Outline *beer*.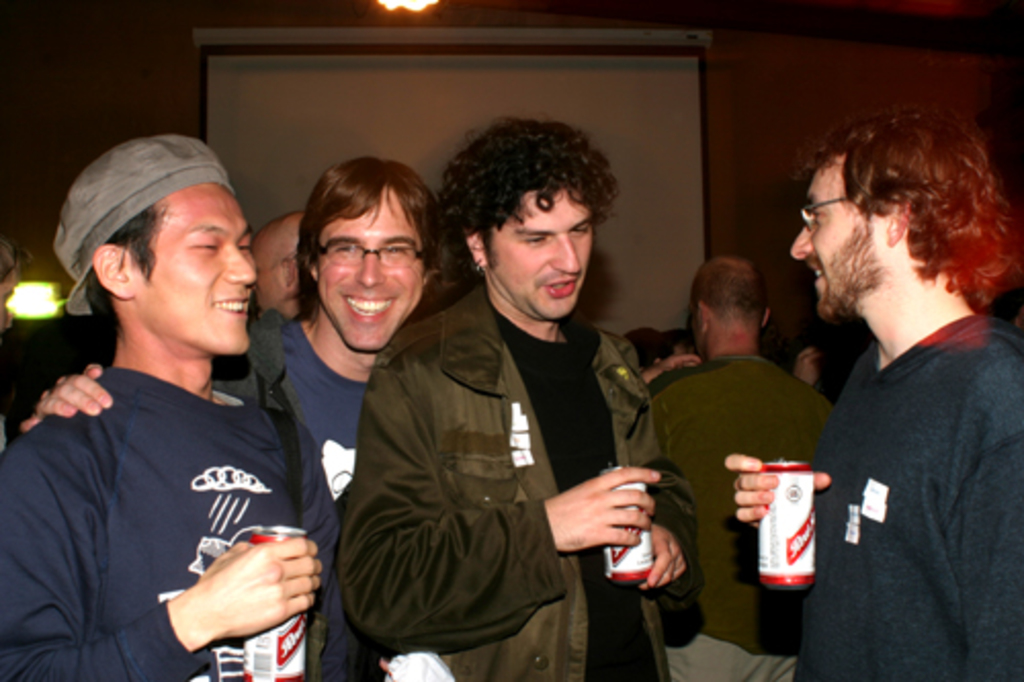
Outline: {"left": 242, "top": 522, "right": 326, "bottom": 680}.
